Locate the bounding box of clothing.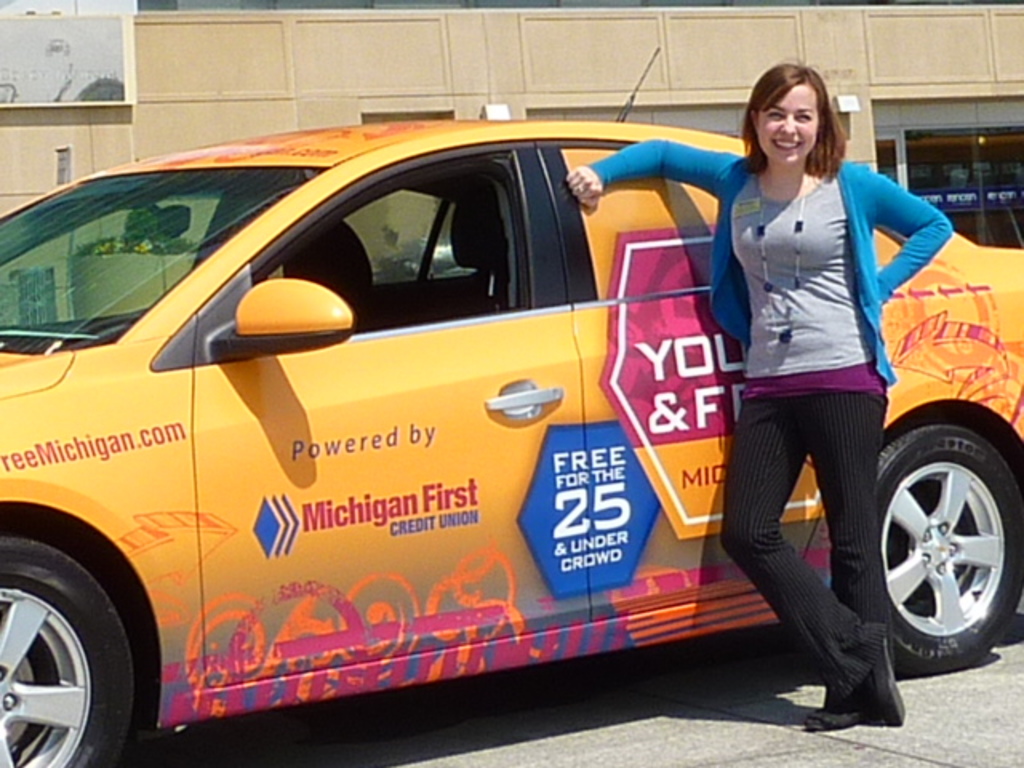
Bounding box: [x1=579, y1=138, x2=954, y2=722].
